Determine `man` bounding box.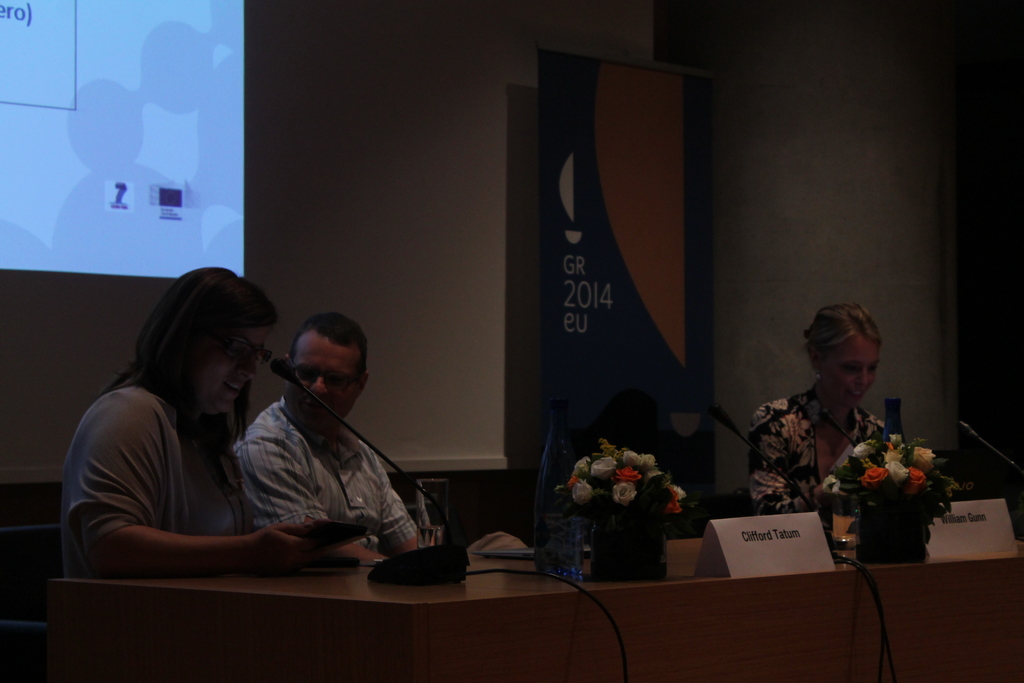
Determined: [left=236, top=312, right=528, bottom=564].
